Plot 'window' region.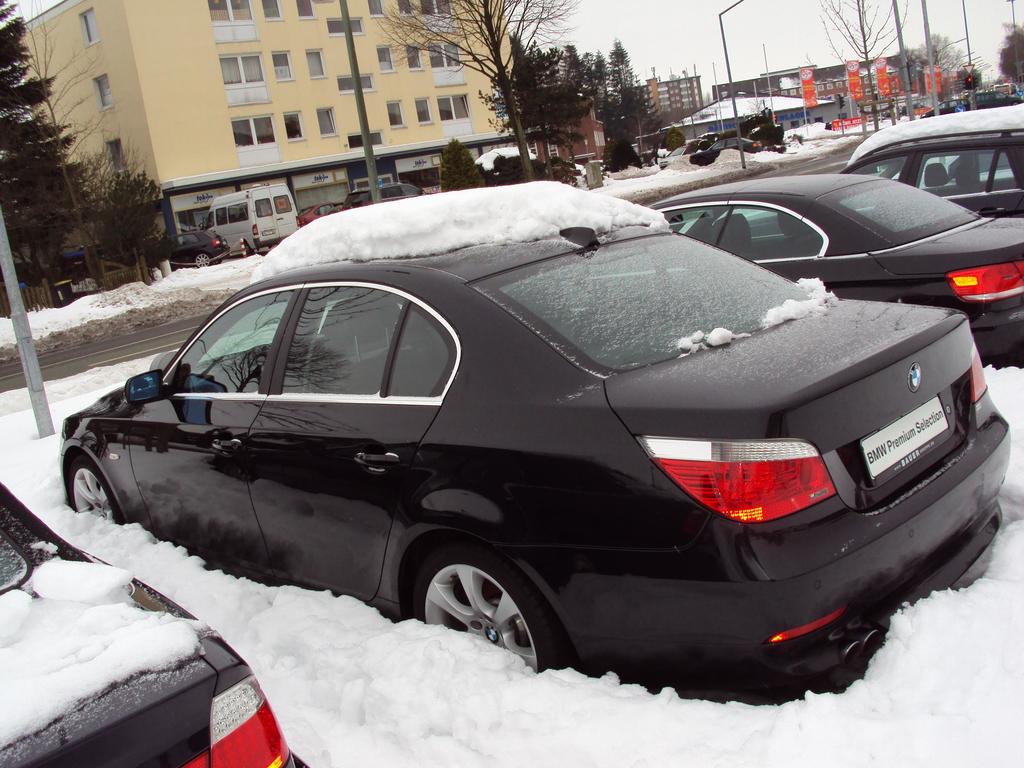
Plotted at left=279, top=108, right=307, bottom=143.
